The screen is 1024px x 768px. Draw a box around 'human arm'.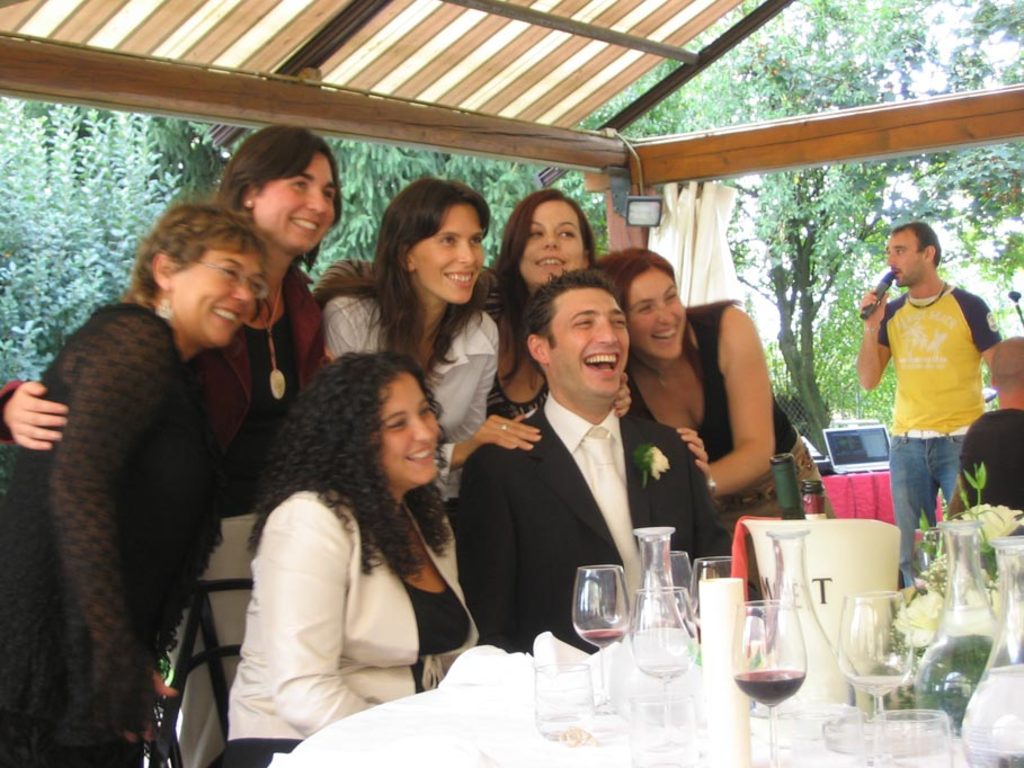
430:313:496:538.
